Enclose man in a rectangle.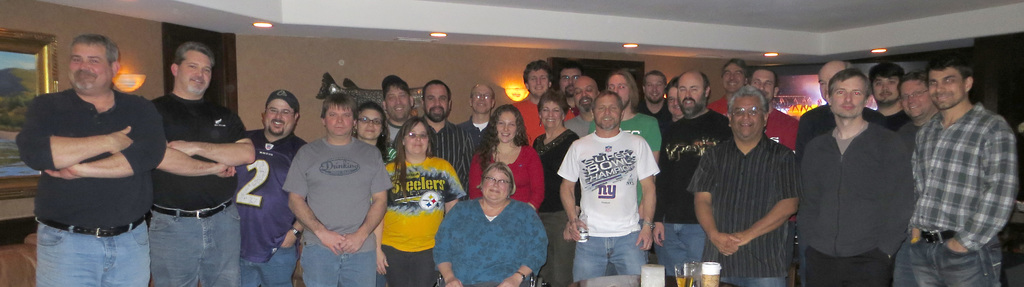
(x1=657, y1=63, x2=733, y2=268).
